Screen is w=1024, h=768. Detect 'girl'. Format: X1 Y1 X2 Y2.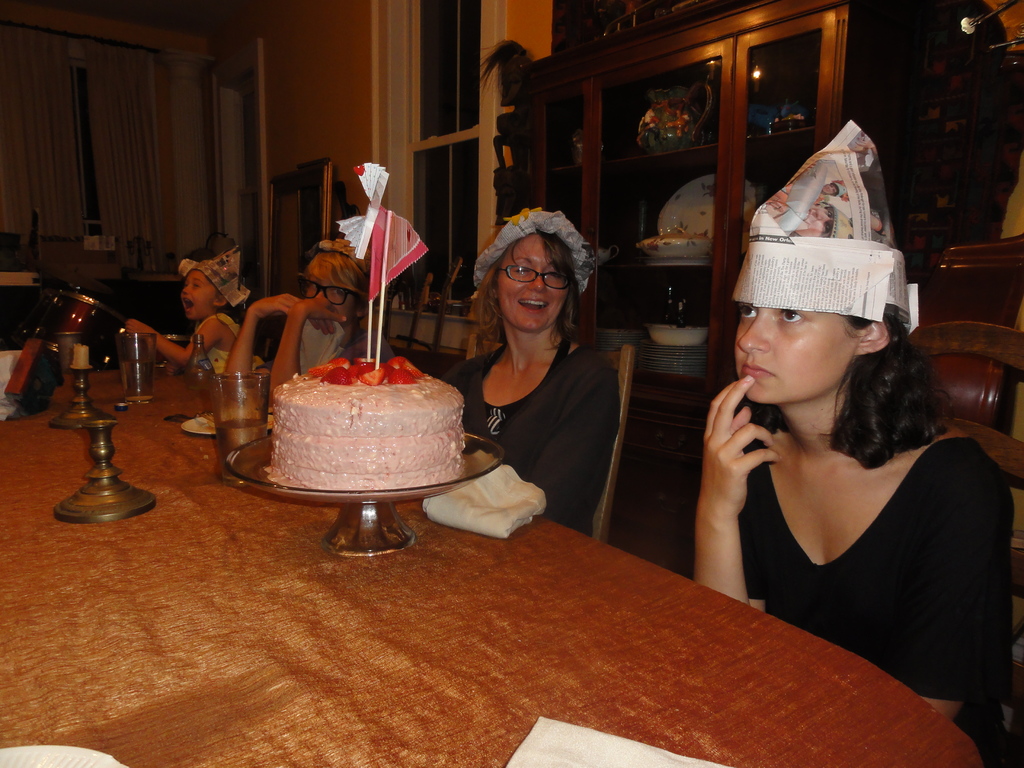
220 244 397 413.
